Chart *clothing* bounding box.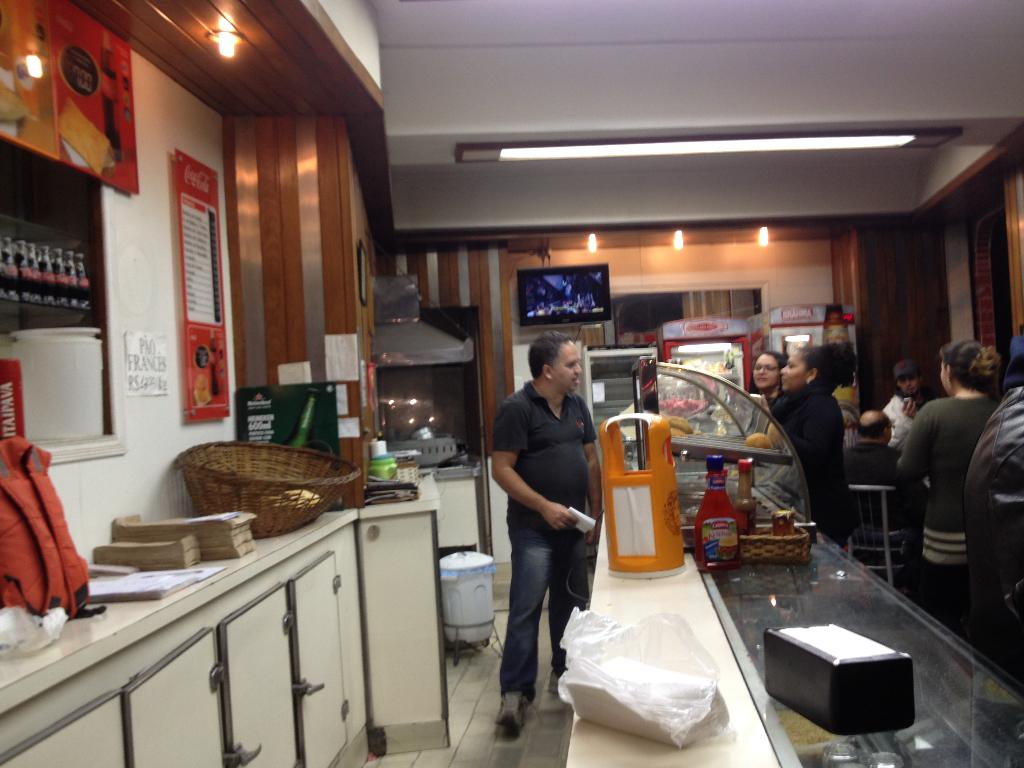
Charted: 840 440 926 538.
